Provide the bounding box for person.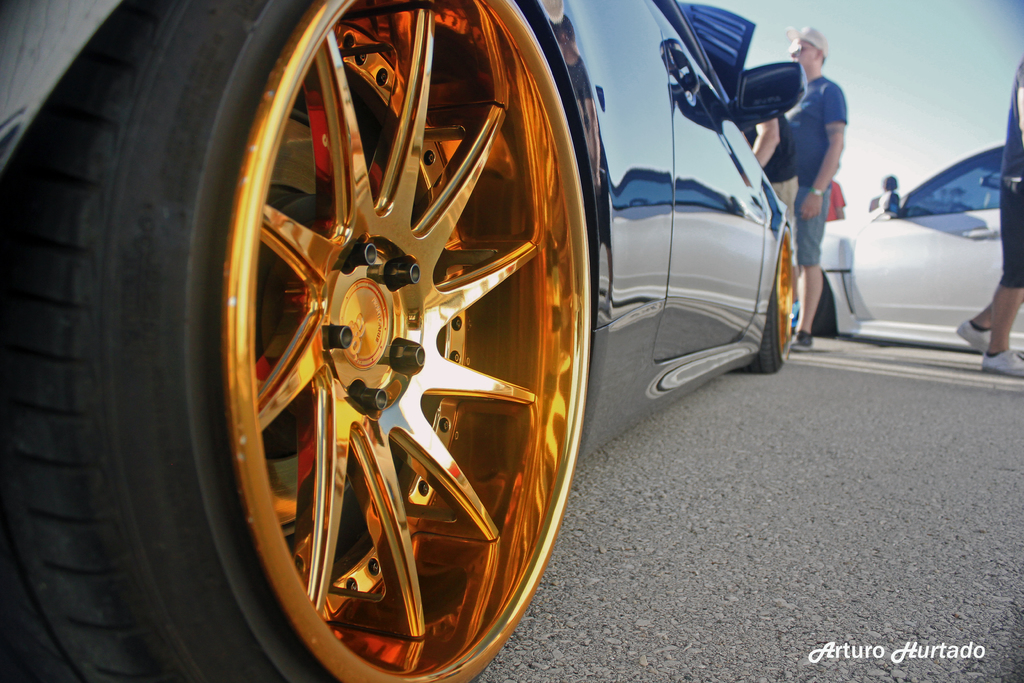
{"x1": 774, "y1": 5, "x2": 862, "y2": 270}.
